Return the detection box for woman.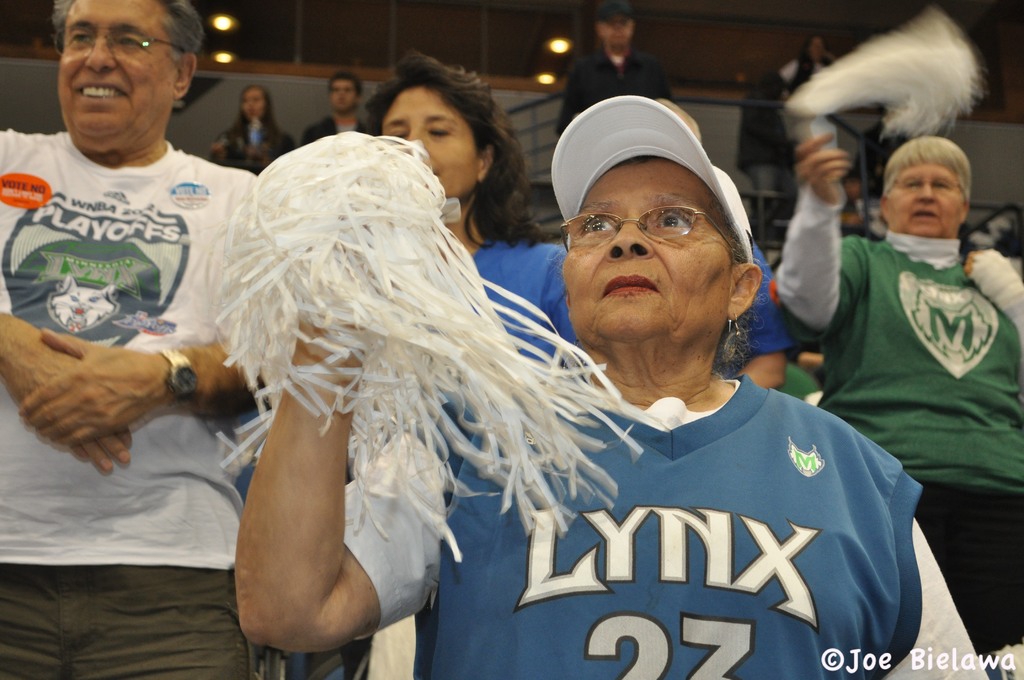
360:49:579:484.
